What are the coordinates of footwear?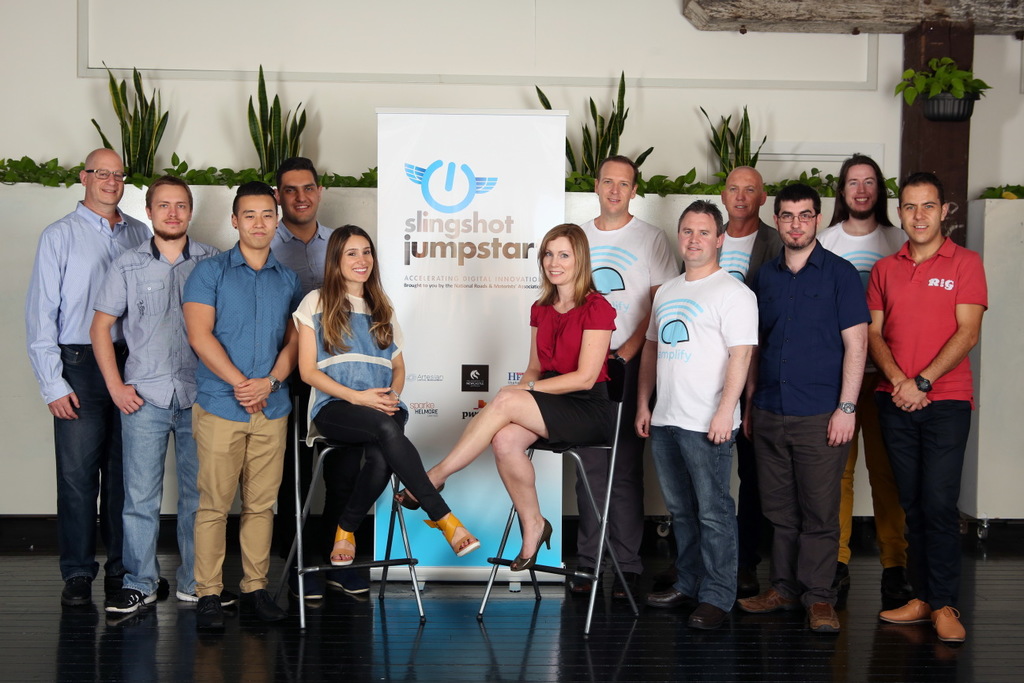
bbox=[808, 589, 841, 630].
